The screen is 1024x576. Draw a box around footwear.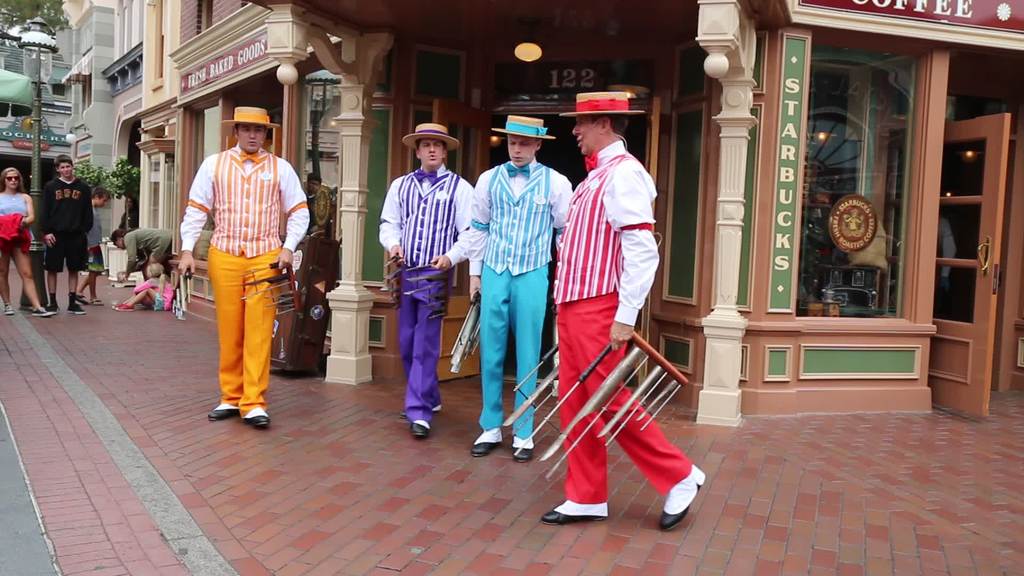
pyautogui.locateOnScreen(6, 304, 13, 314).
